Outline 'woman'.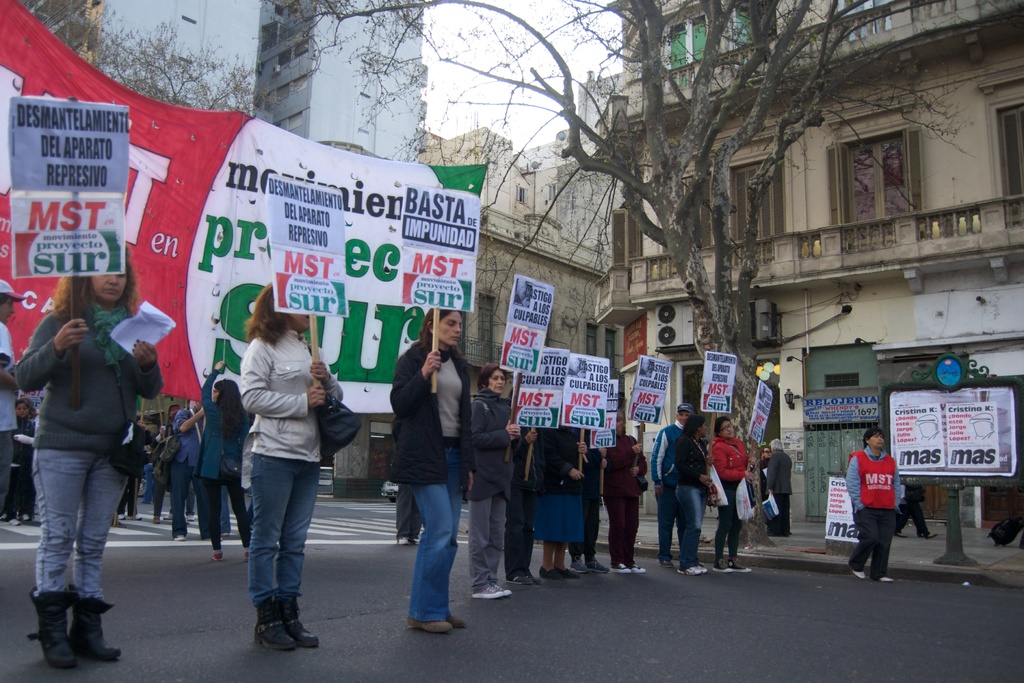
Outline: crop(844, 425, 901, 581).
